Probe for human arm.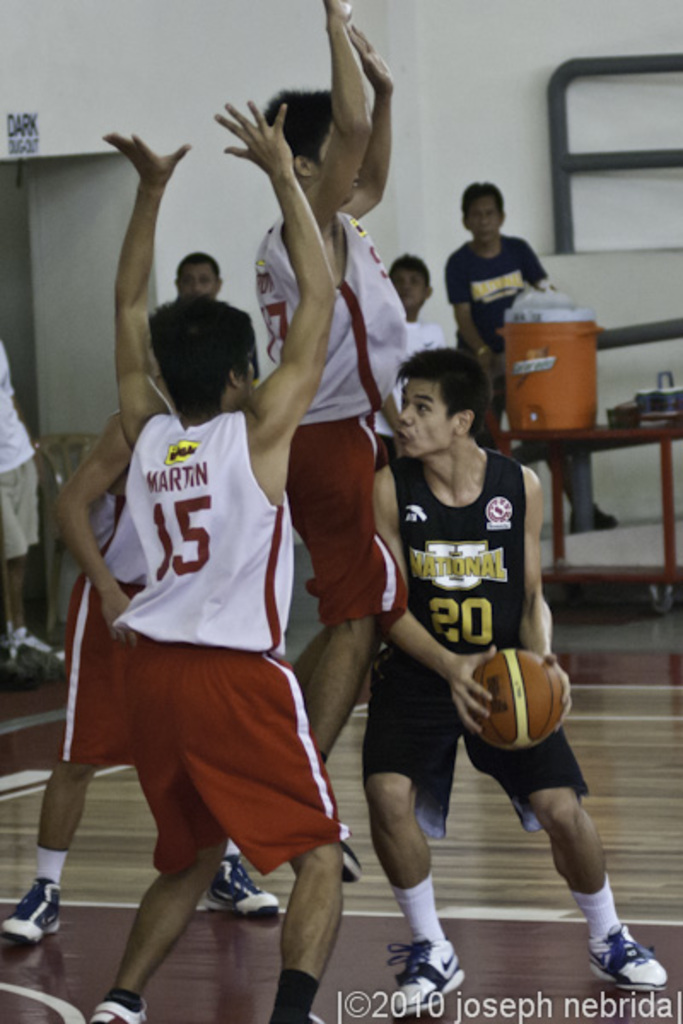
Probe result: <bbox>357, 22, 396, 217</bbox>.
